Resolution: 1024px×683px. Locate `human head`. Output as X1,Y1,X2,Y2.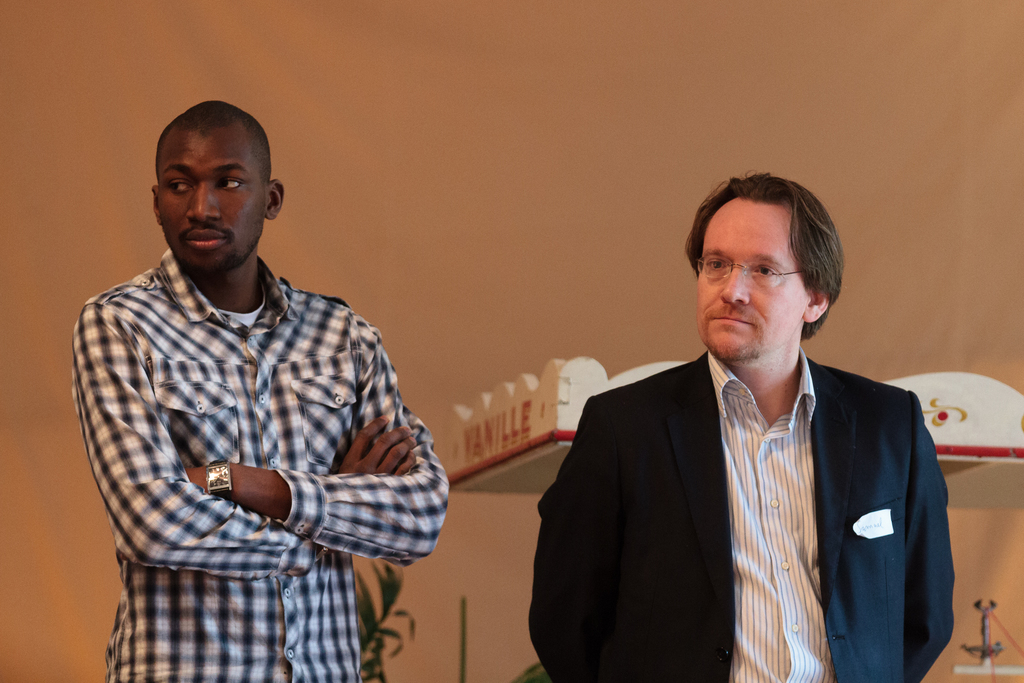
130,96,272,272.
